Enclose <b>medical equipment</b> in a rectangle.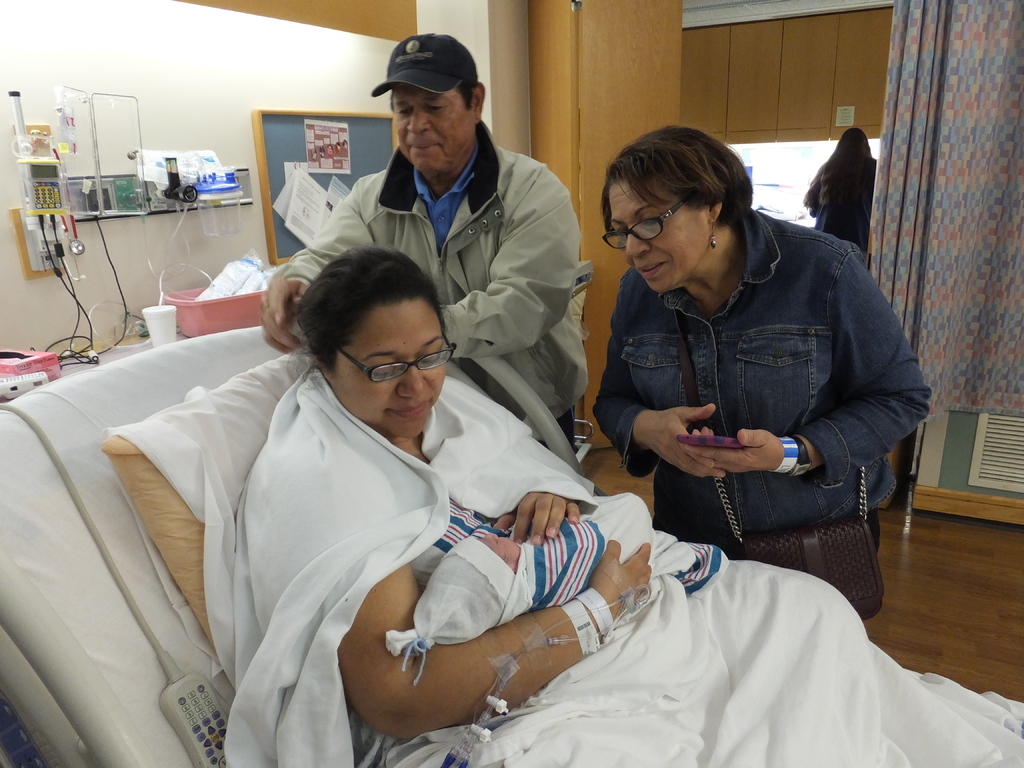
left=0, top=436, right=580, bottom=767.
